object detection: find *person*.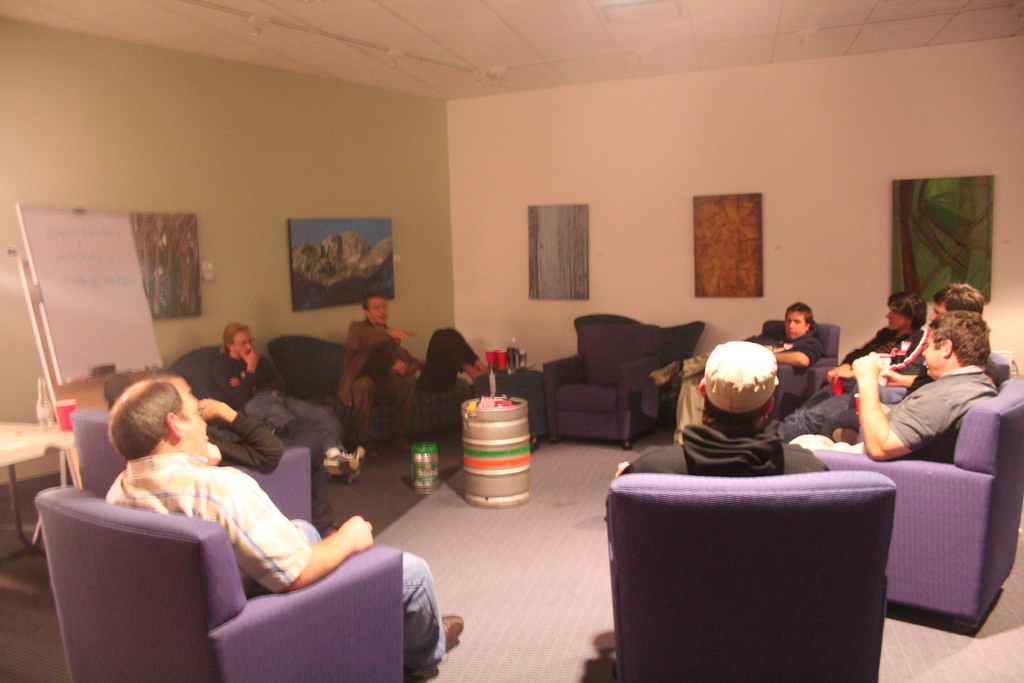
383 325 504 393.
